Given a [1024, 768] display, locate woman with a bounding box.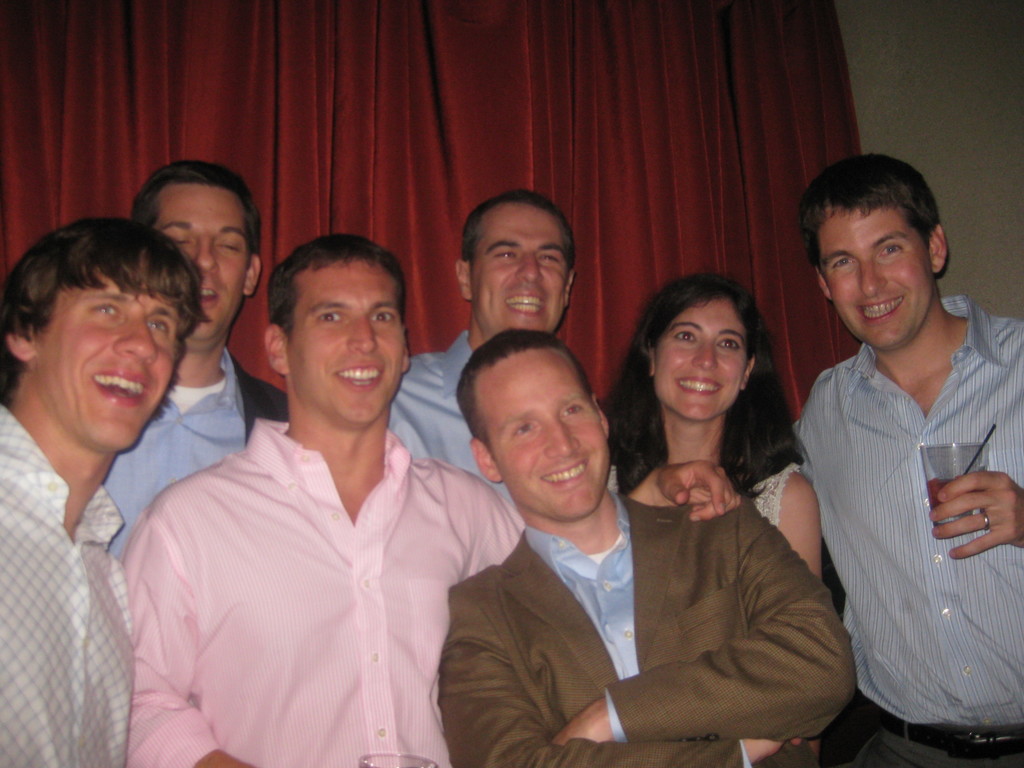
Located: [554, 271, 845, 767].
